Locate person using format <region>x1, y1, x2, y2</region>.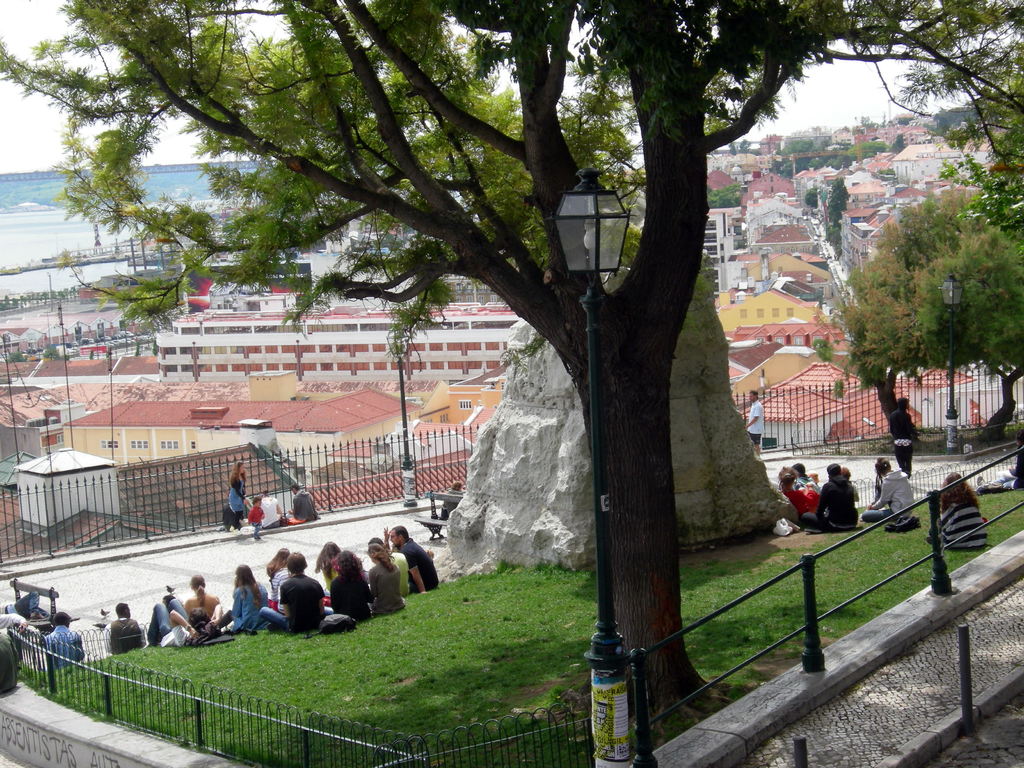
<region>44, 610, 90, 669</region>.
